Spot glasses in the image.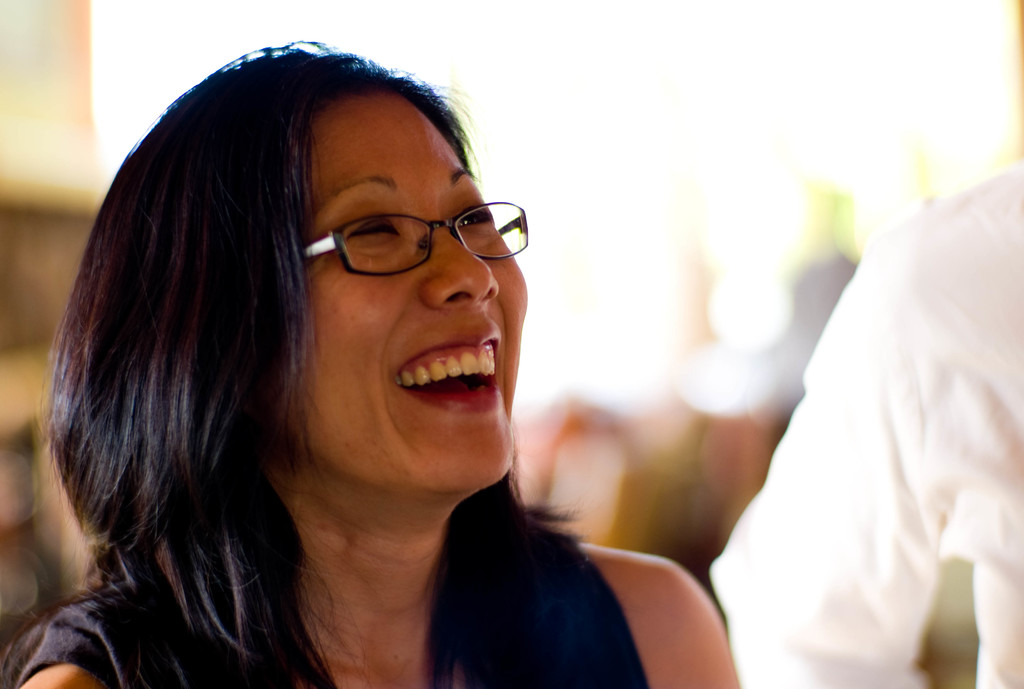
glasses found at bbox(287, 197, 520, 274).
